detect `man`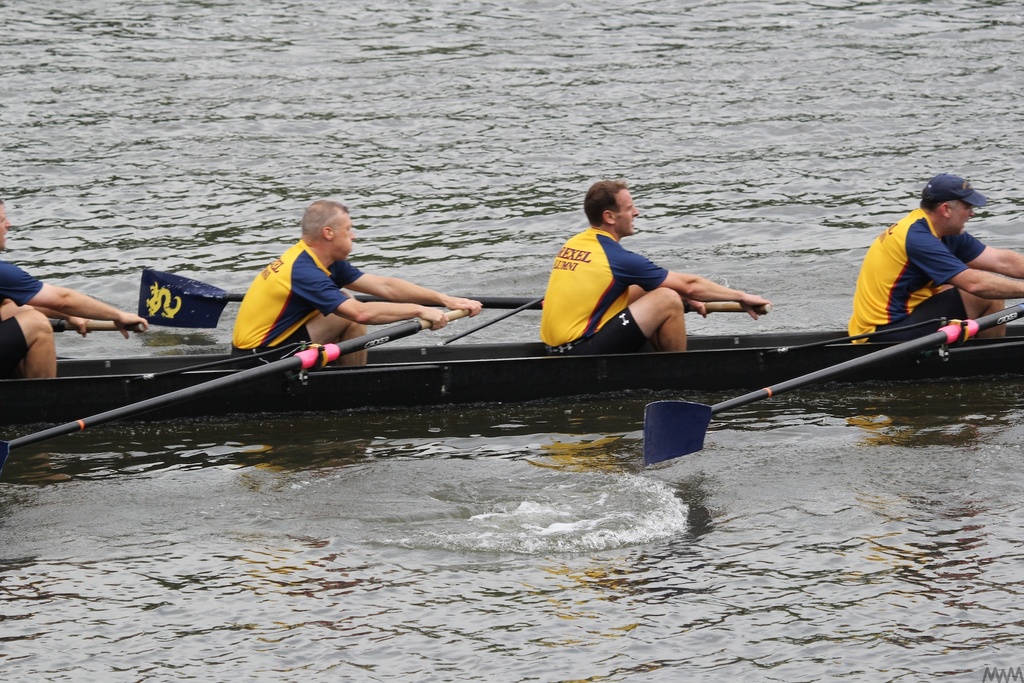
pyautogui.locateOnScreen(0, 191, 152, 390)
